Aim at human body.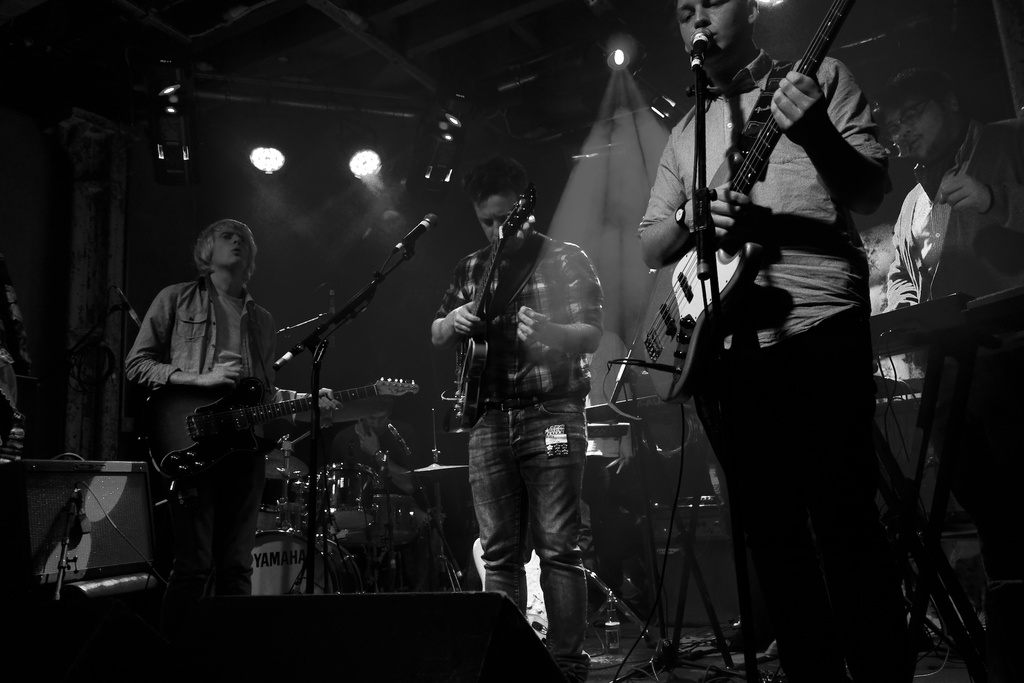
Aimed at x1=434 y1=169 x2=599 y2=682.
